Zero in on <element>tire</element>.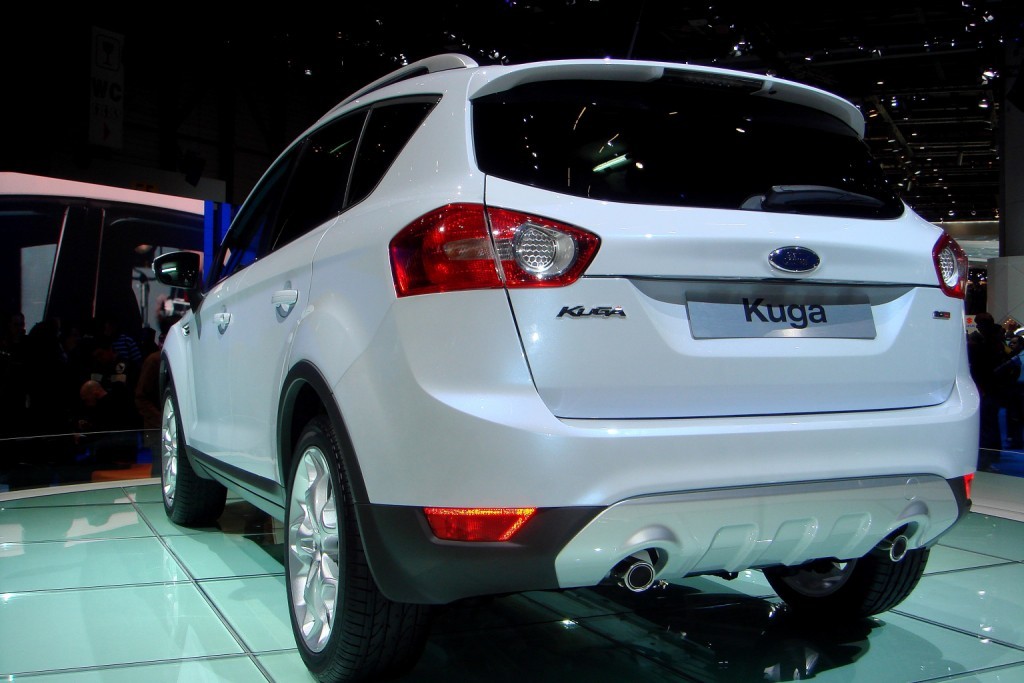
Zeroed in: 270 408 379 682.
